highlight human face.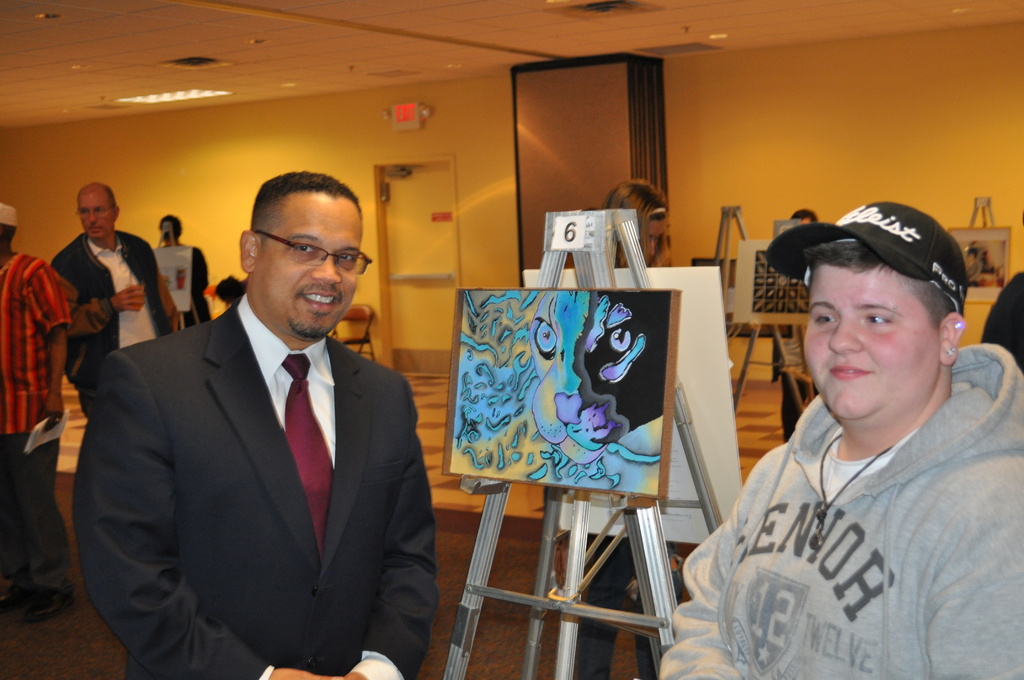
Highlighted region: bbox=[255, 191, 363, 335].
